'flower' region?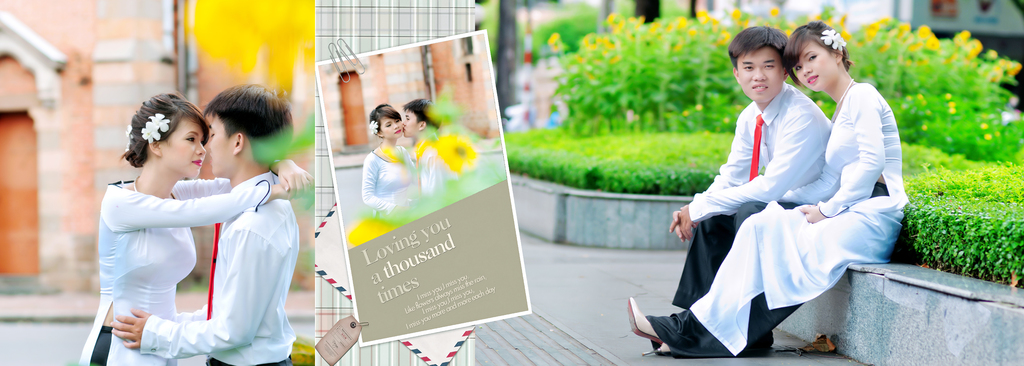
[left=945, top=92, right=951, bottom=98]
